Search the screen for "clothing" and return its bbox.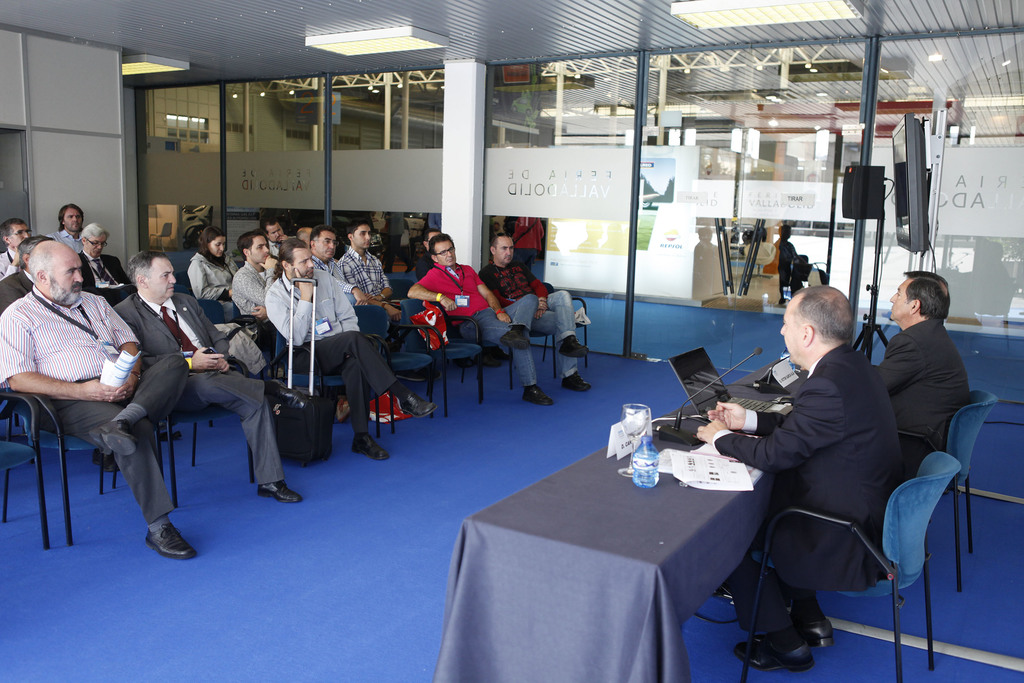
Found: (x1=473, y1=252, x2=587, y2=372).
